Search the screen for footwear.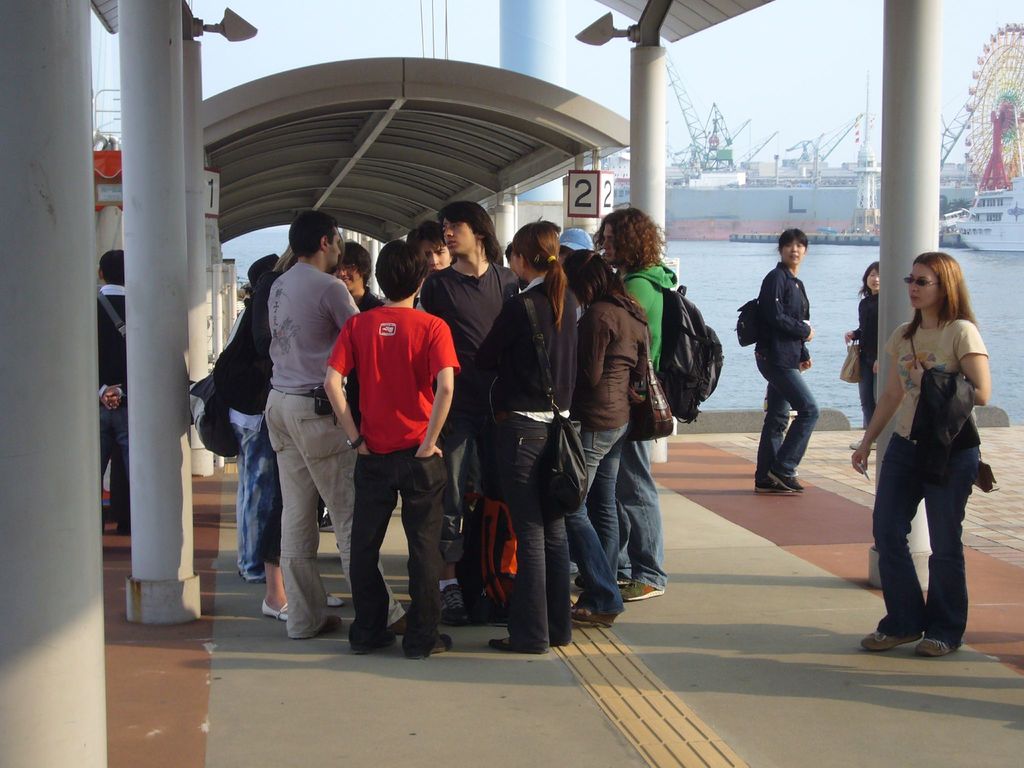
Found at 757, 474, 794, 499.
